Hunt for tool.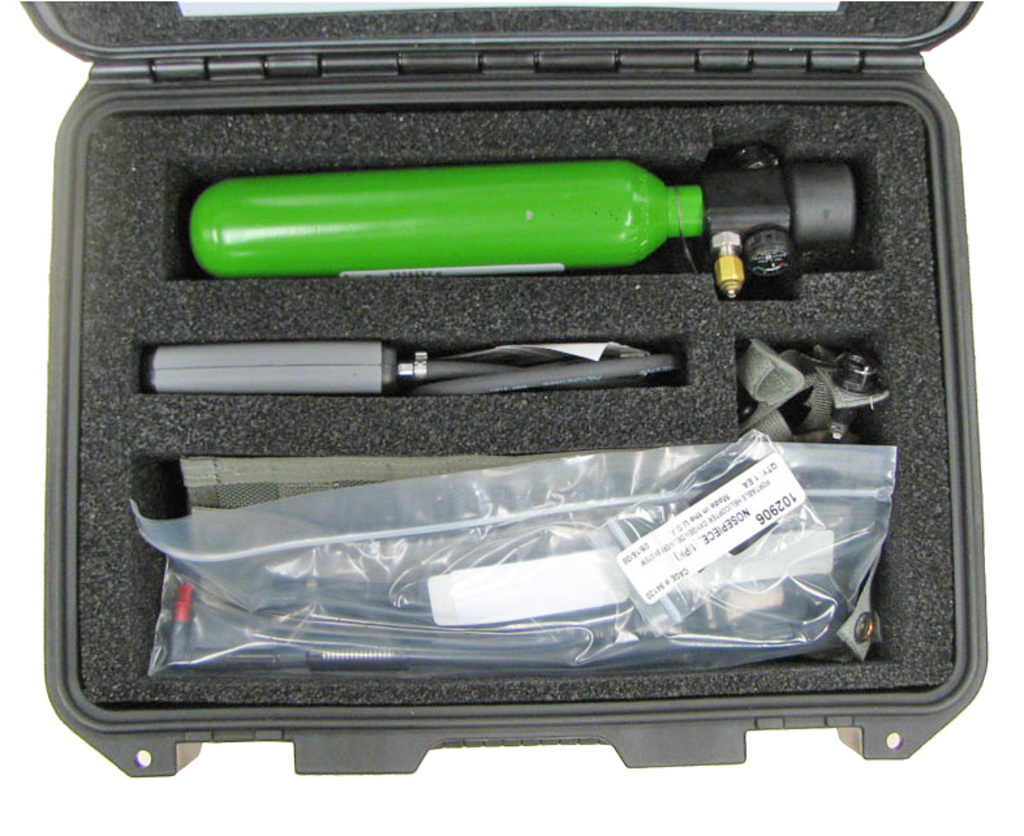
Hunted down at rect(182, 141, 816, 327).
